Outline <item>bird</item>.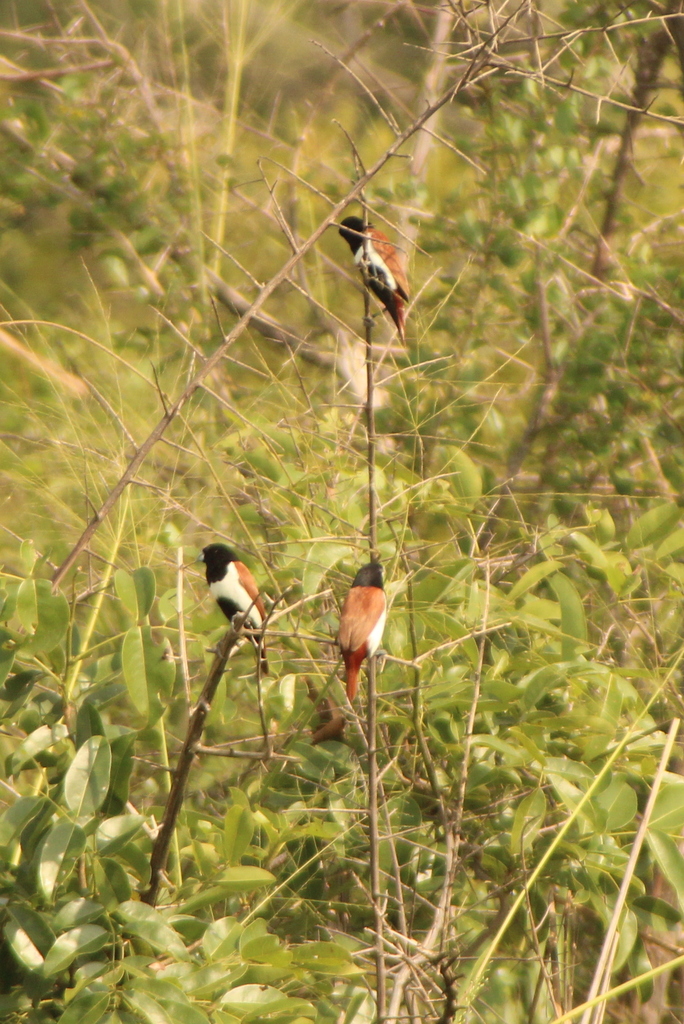
Outline: x1=180 y1=540 x2=270 y2=672.
